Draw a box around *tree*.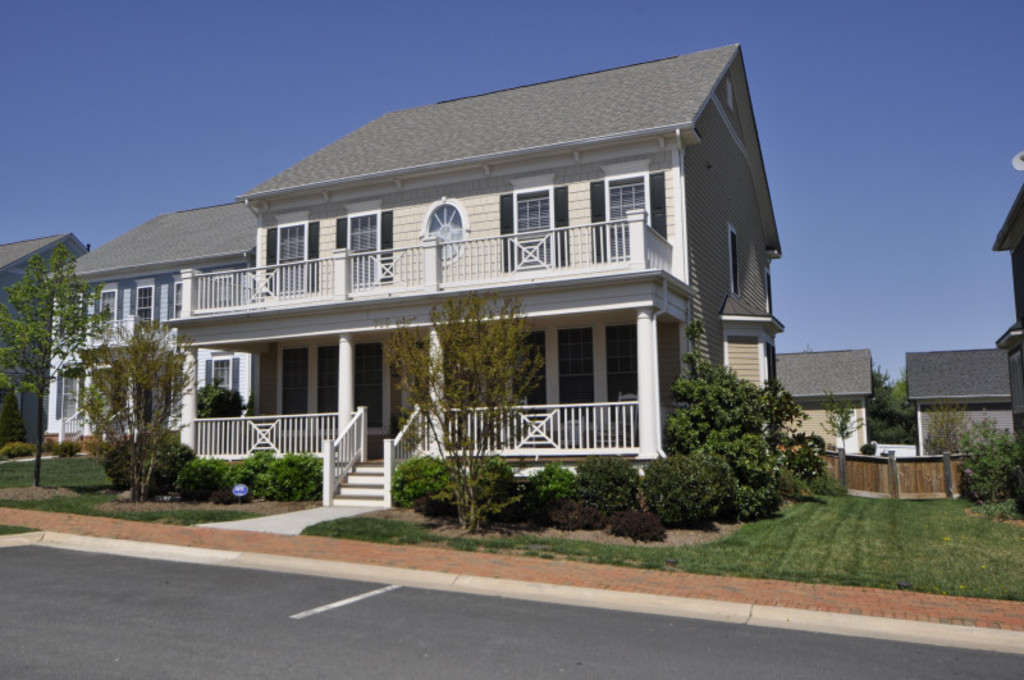
197/380/246/421.
